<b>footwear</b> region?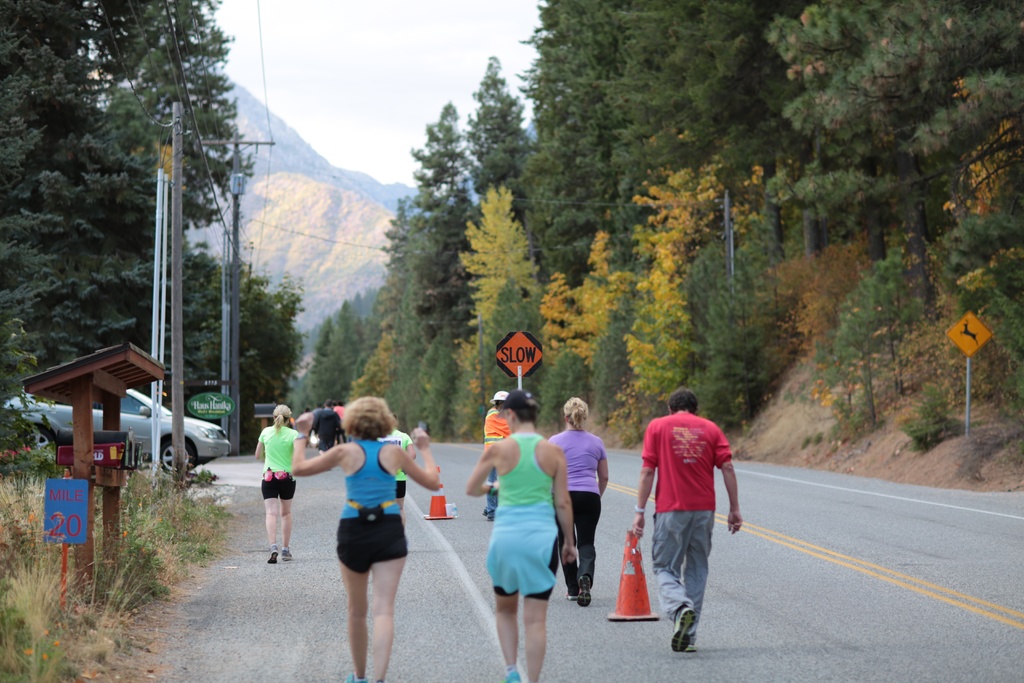
x1=283 y1=551 x2=292 y2=559
